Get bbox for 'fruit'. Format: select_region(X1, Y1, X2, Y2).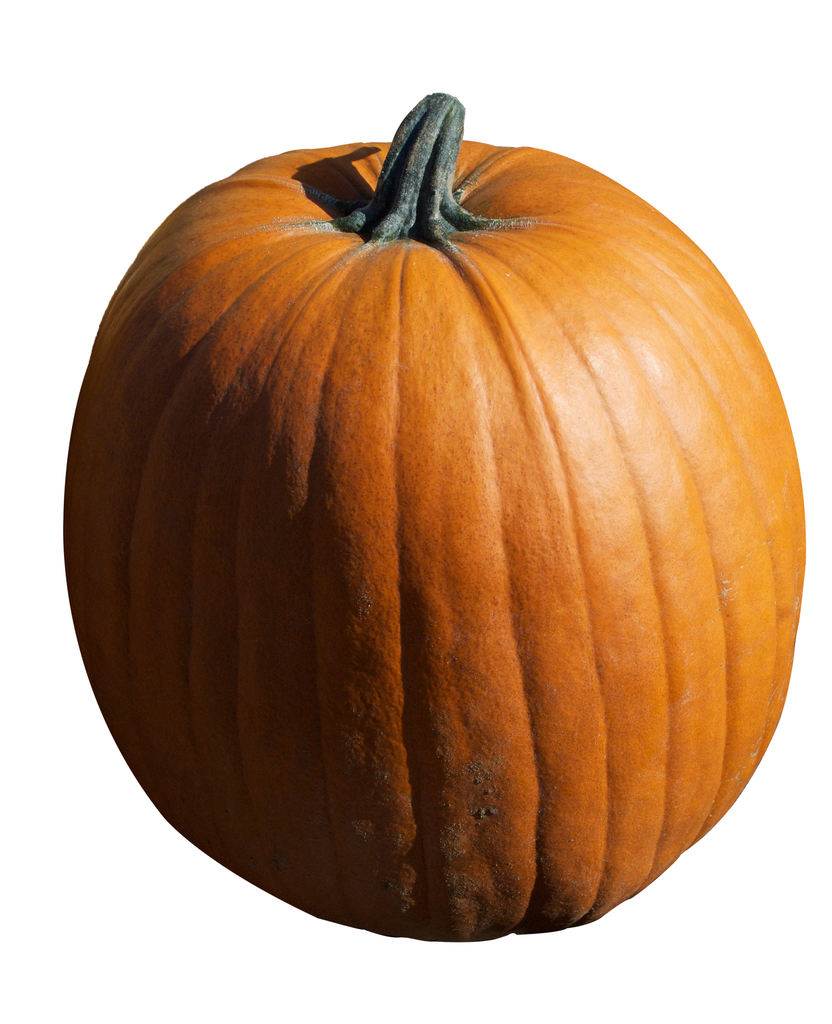
select_region(63, 140, 831, 951).
